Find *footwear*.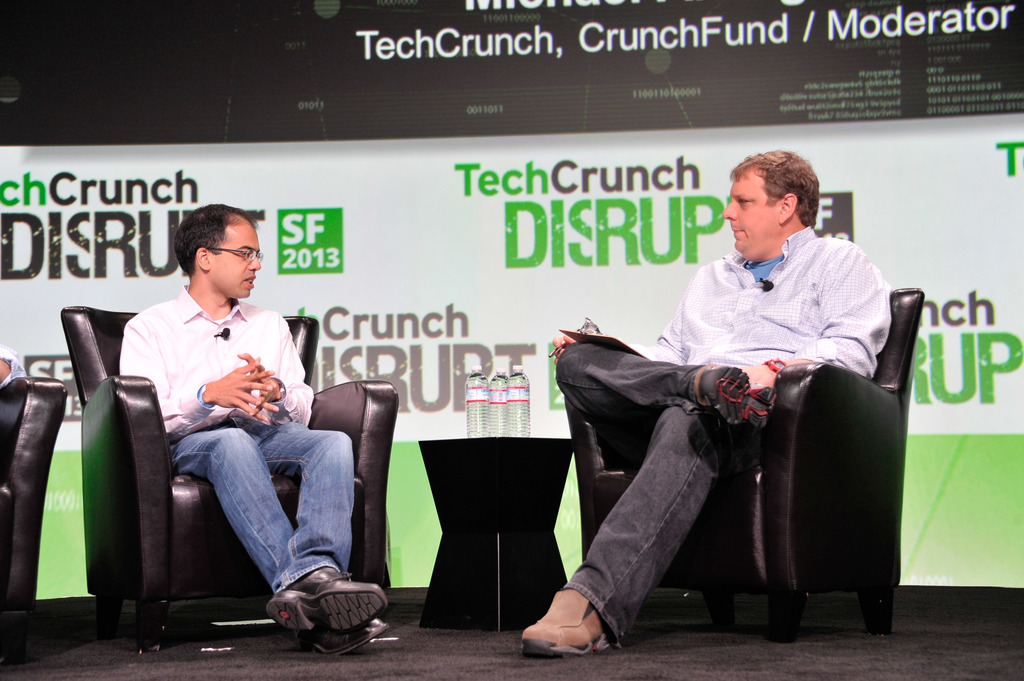
pyautogui.locateOnScreen(521, 587, 614, 657).
